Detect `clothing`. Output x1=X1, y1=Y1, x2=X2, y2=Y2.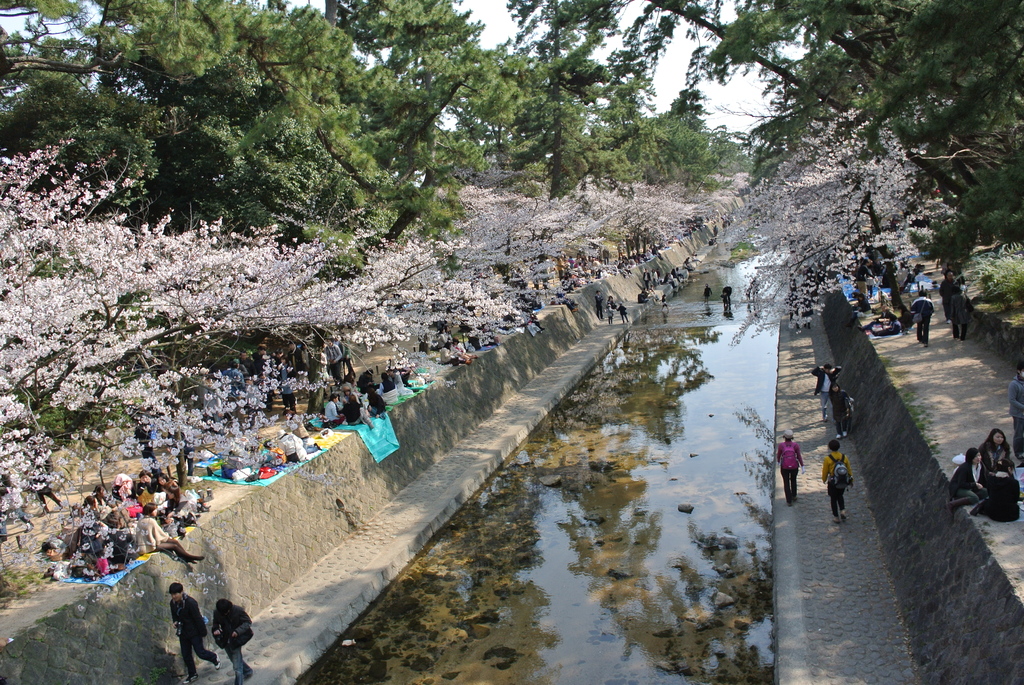
x1=173, y1=595, x2=208, y2=670.
